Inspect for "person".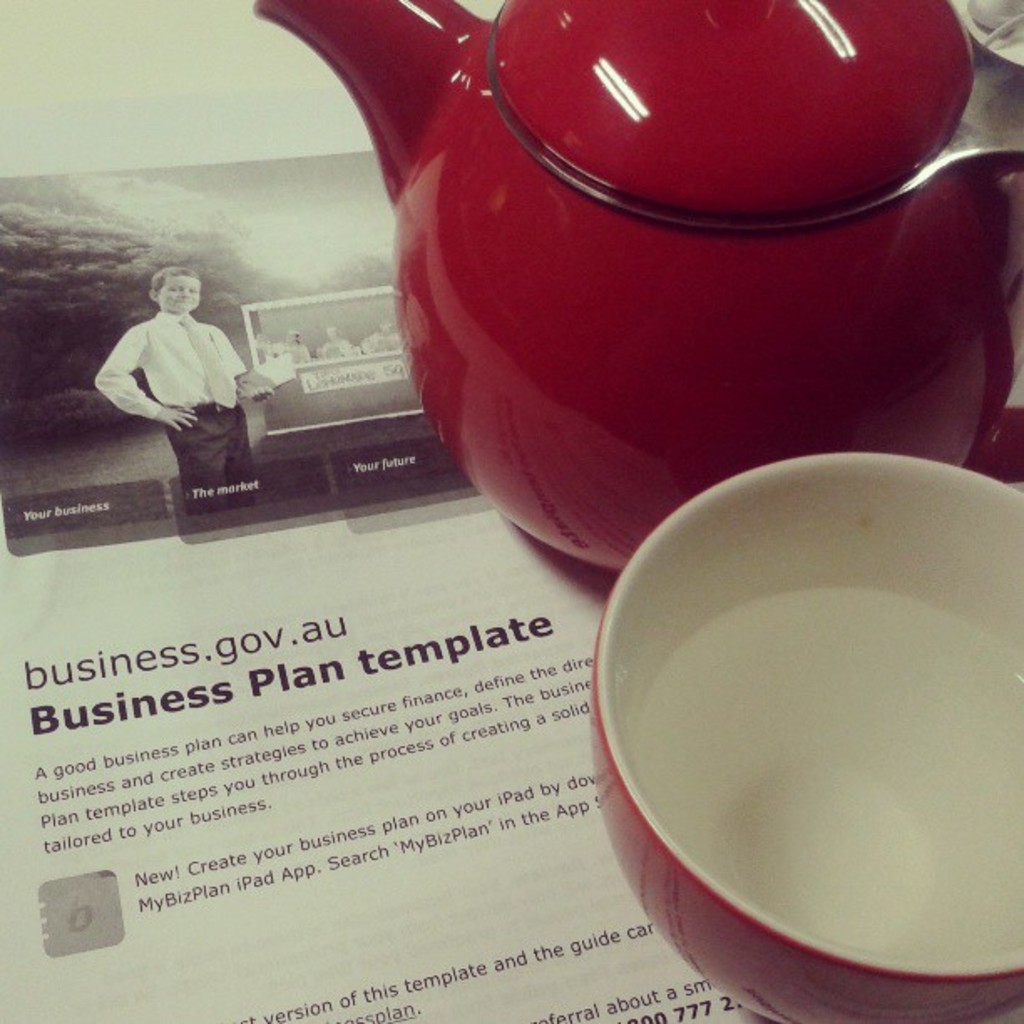
Inspection: 107 233 254 499.
